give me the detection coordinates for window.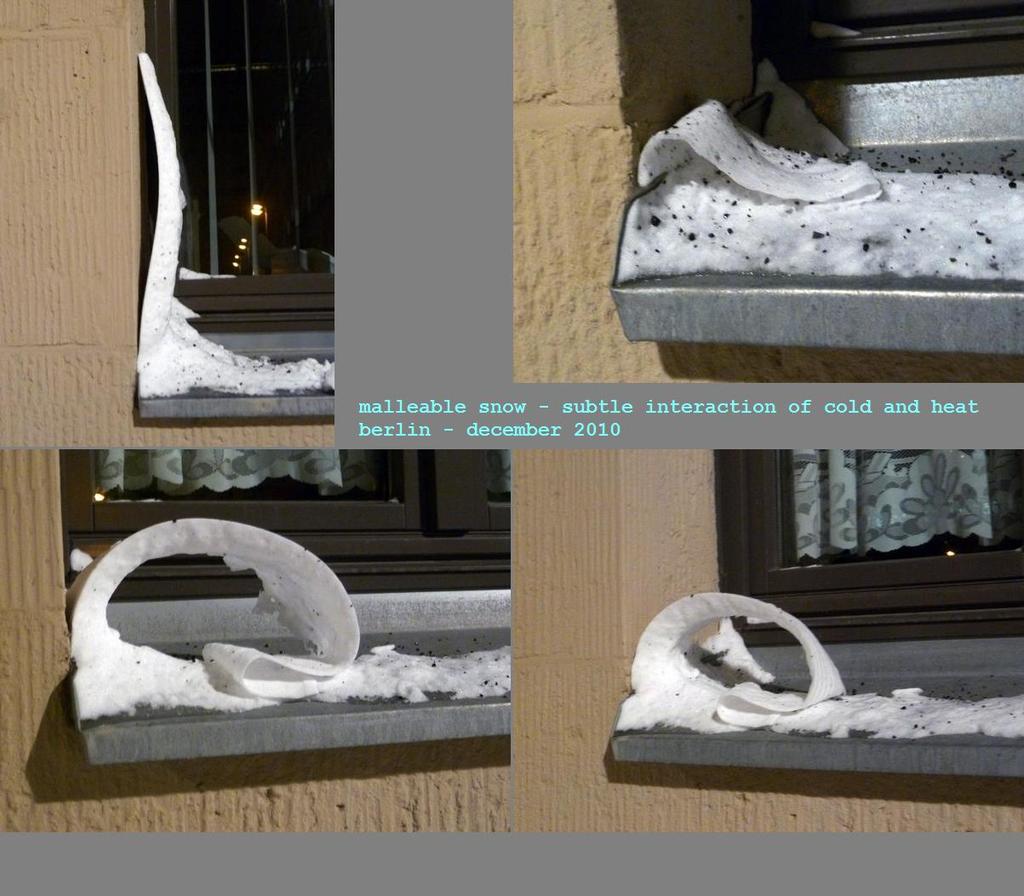
region(708, 448, 1023, 644).
